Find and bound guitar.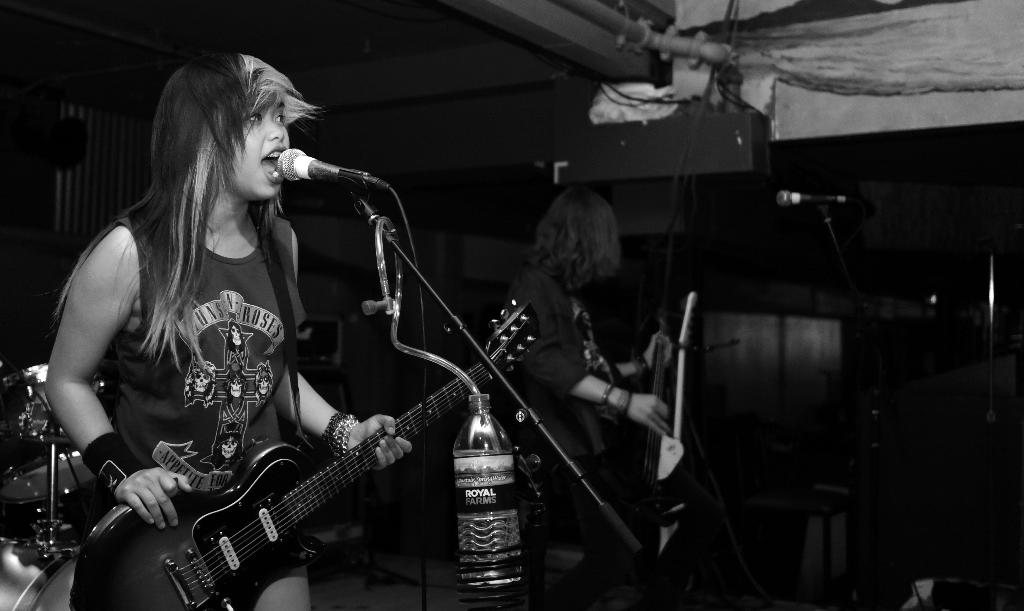
Bound: 85:304:595:600.
